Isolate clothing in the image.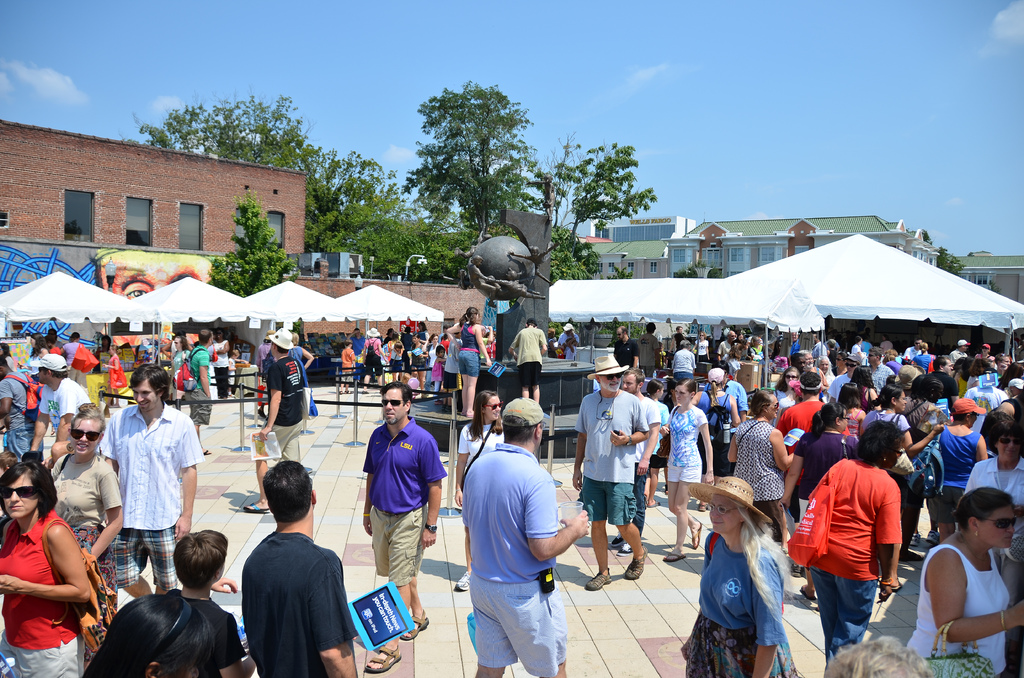
Isolated region: l=787, t=433, r=862, b=511.
